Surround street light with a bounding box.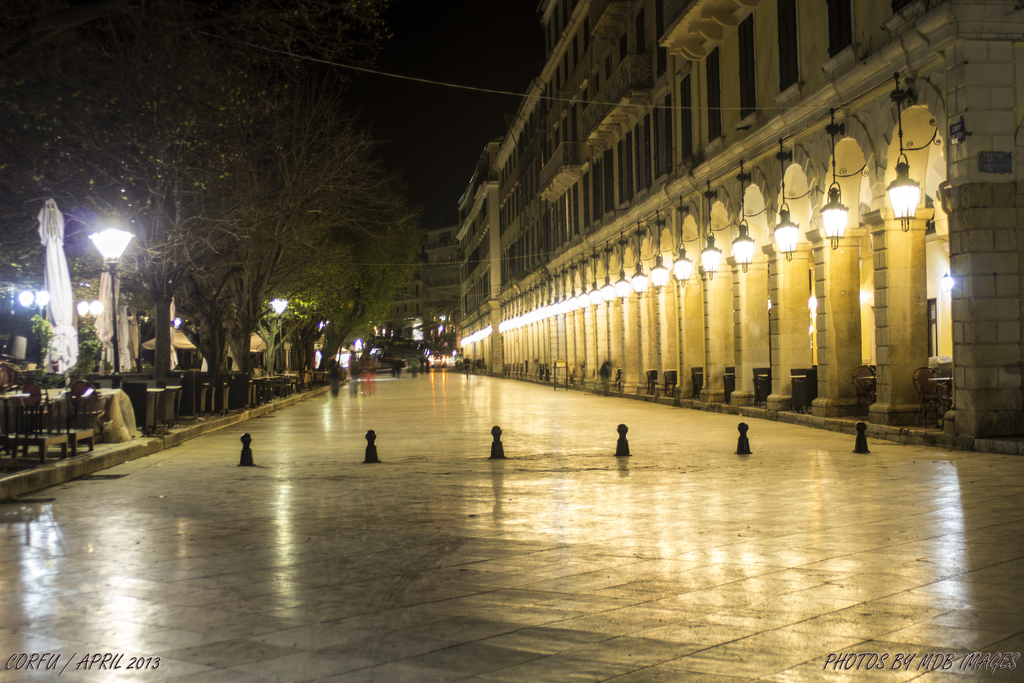
detection(88, 227, 136, 386).
